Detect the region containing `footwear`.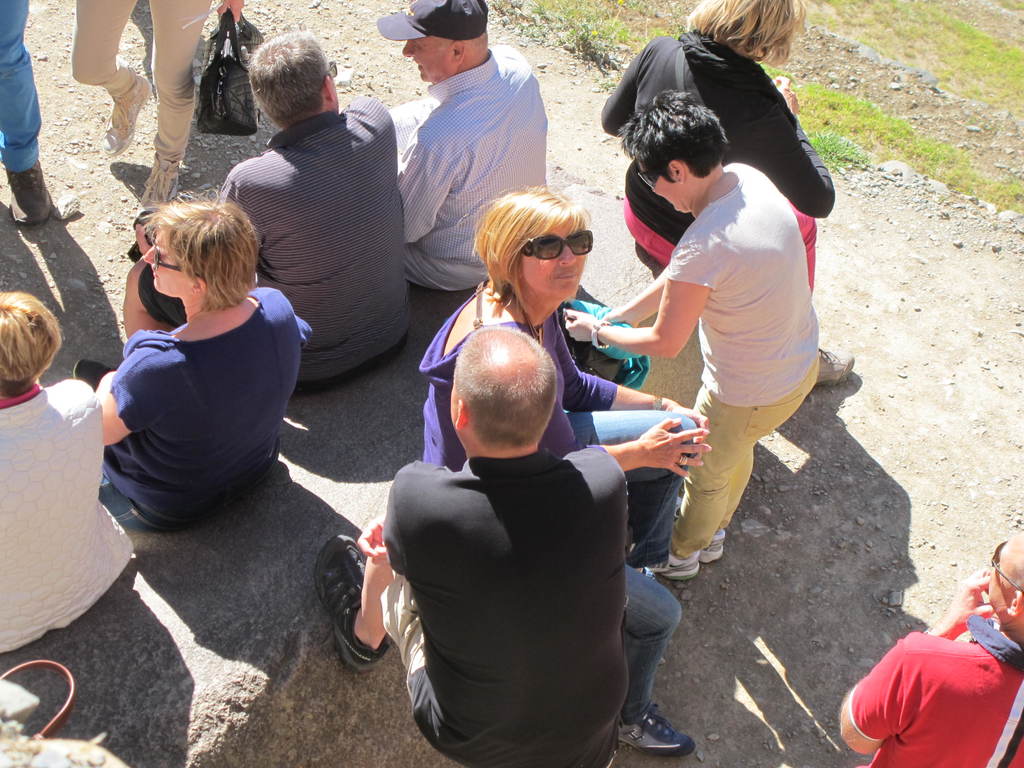
detection(822, 352, 854, 387).
